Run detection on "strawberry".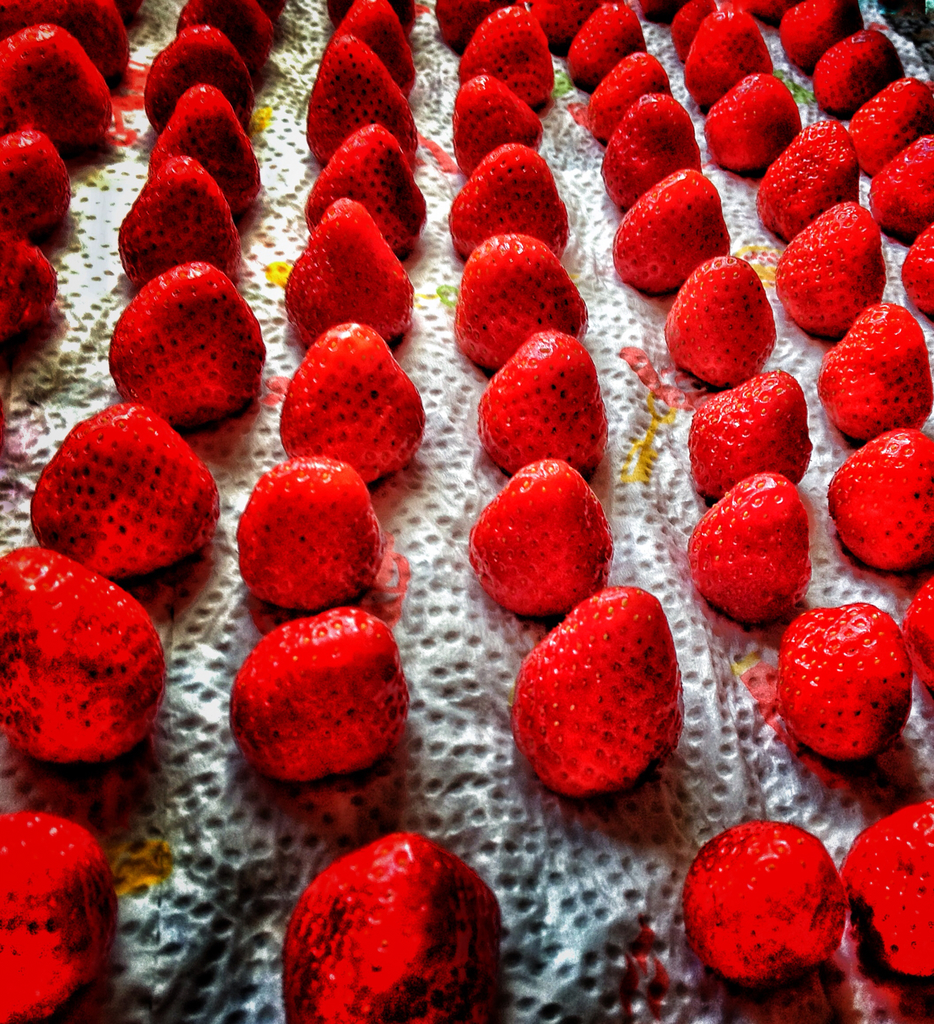
Result: rect(851, 76, 933, 184).
